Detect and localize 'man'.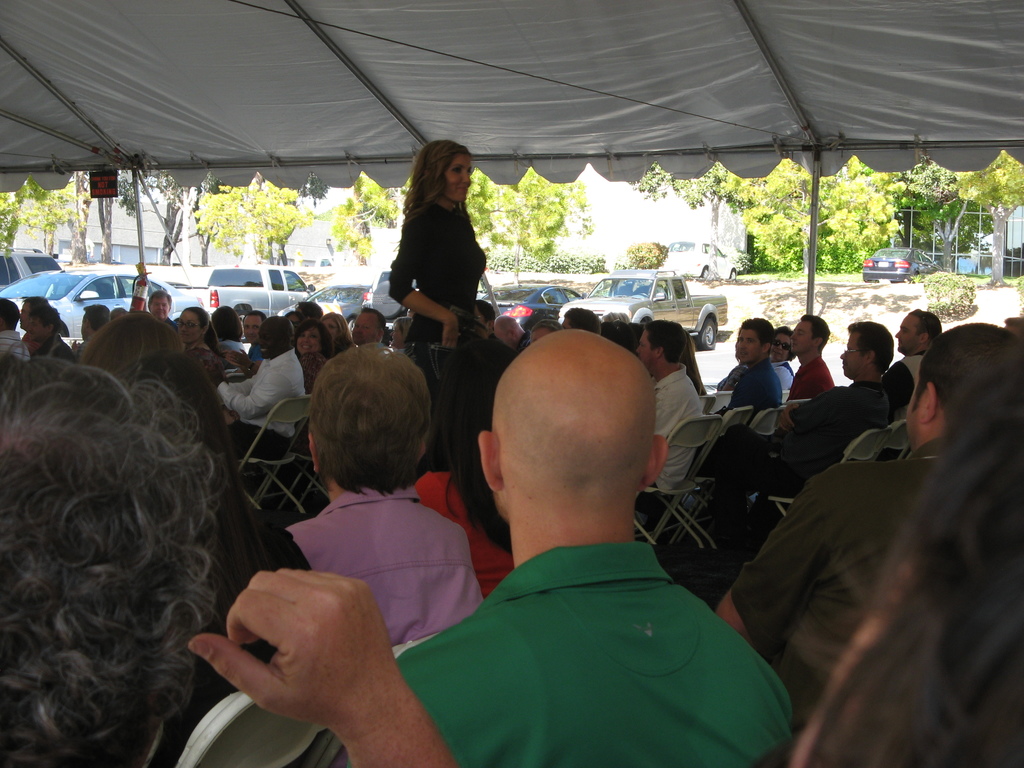
Localized at {"left": 202, "top": 315, "right": 304, "bottom": 463}.
